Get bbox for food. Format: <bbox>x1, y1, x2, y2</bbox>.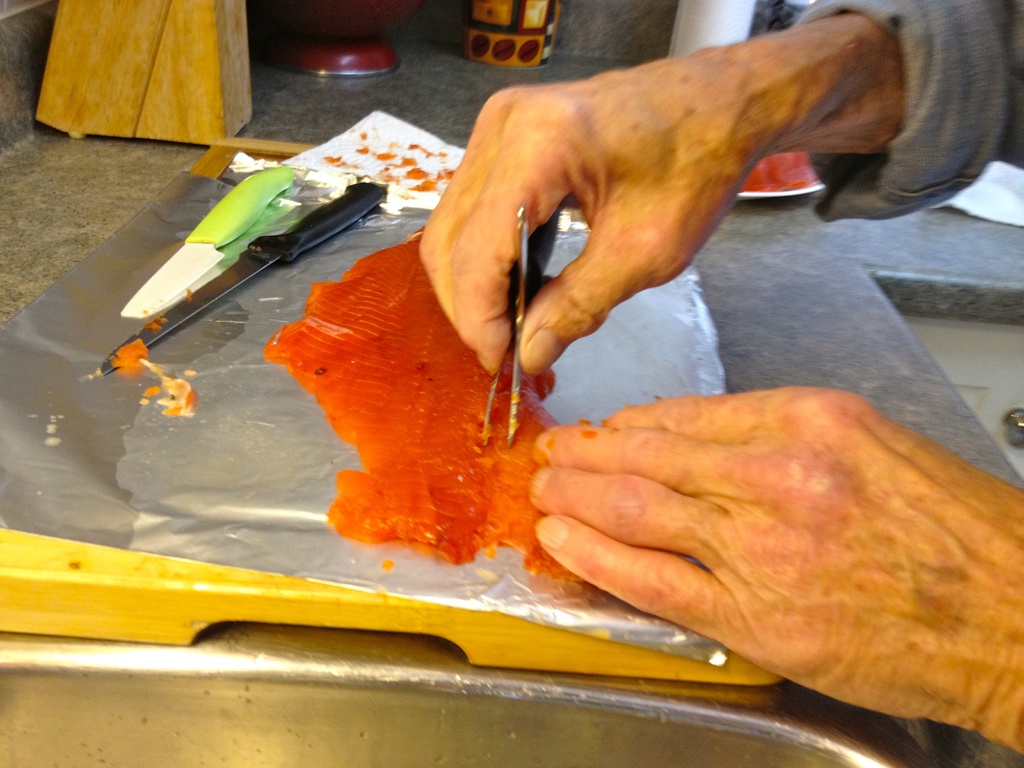
<bbox>733, 146, 830, 193</bbox>.
